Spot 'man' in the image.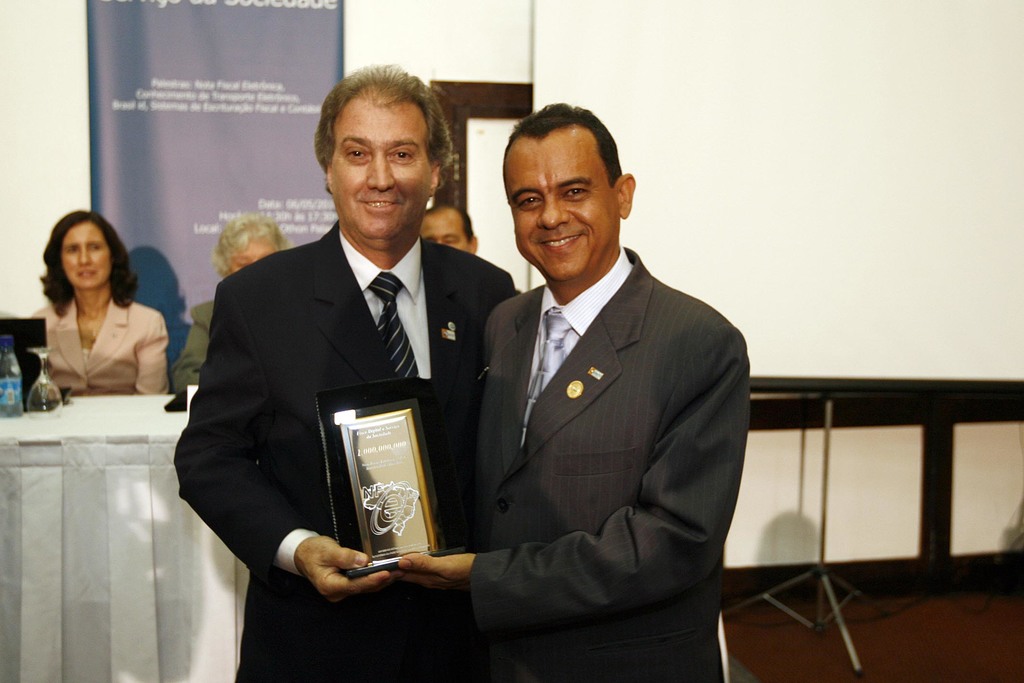
'man' found at region(179, 94, 511, 621).
